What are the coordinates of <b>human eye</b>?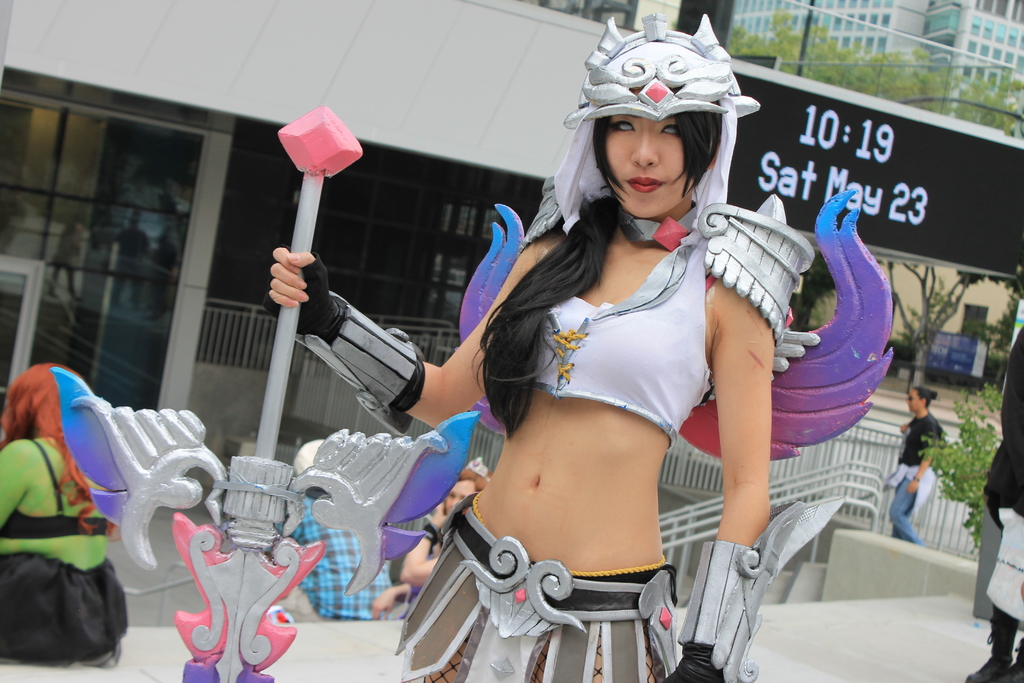
<bbox>607, 119, 637, 136</bbox>.
